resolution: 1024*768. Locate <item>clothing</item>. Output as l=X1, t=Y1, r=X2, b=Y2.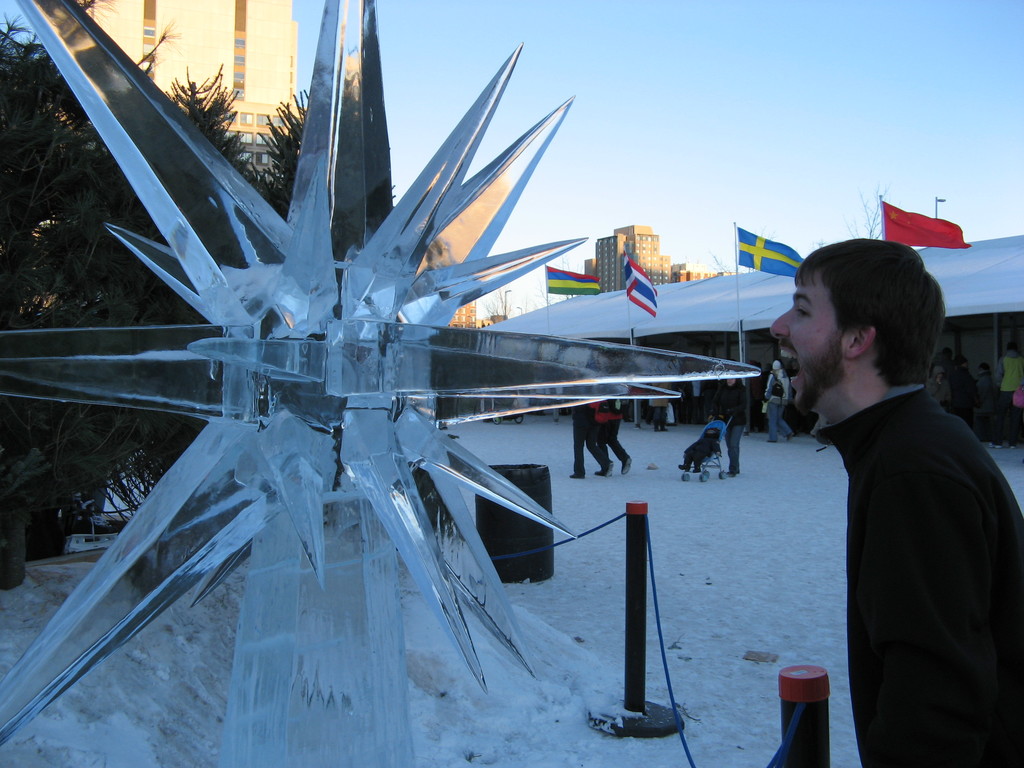
l=565, t=398, r=612, b=477.
